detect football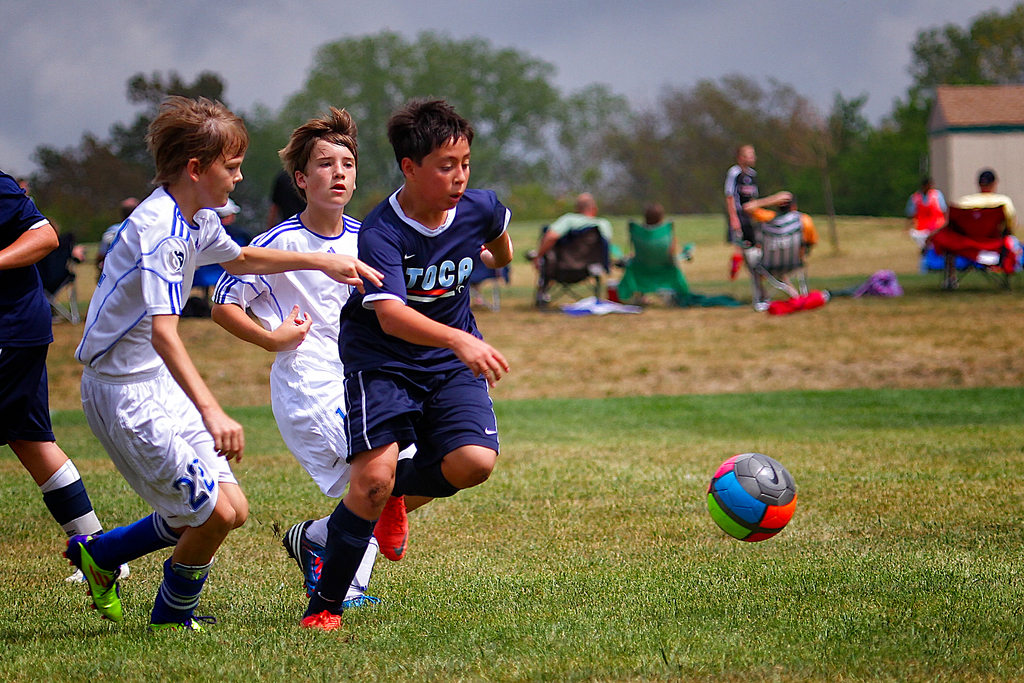
(x1=707, y1=454, x2=801, y2=545)
